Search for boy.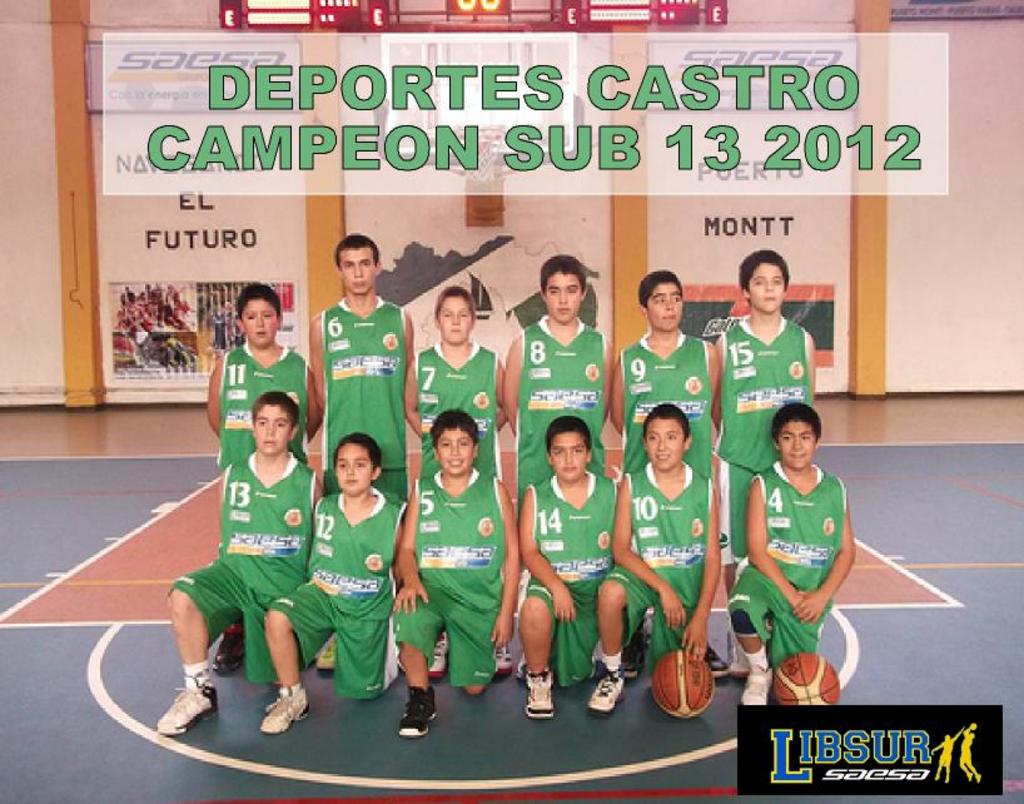
Found at (left=158, top=362, right=332, bottom=743).
